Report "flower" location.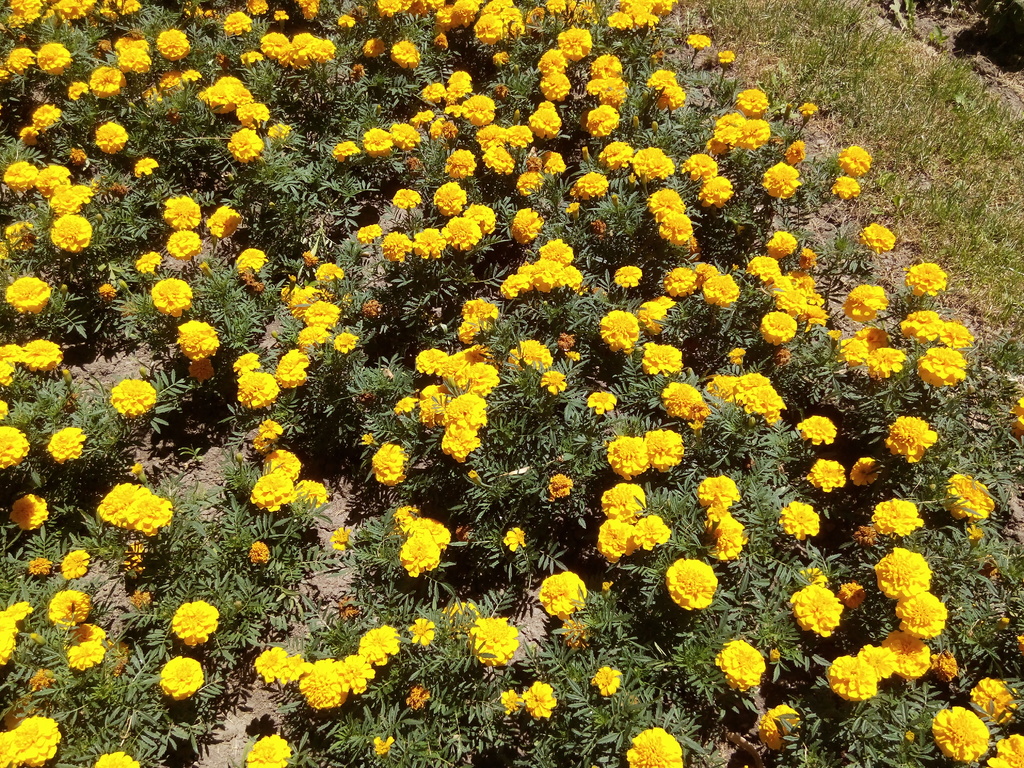
Report: bbox(612, 266, 640, 283).
